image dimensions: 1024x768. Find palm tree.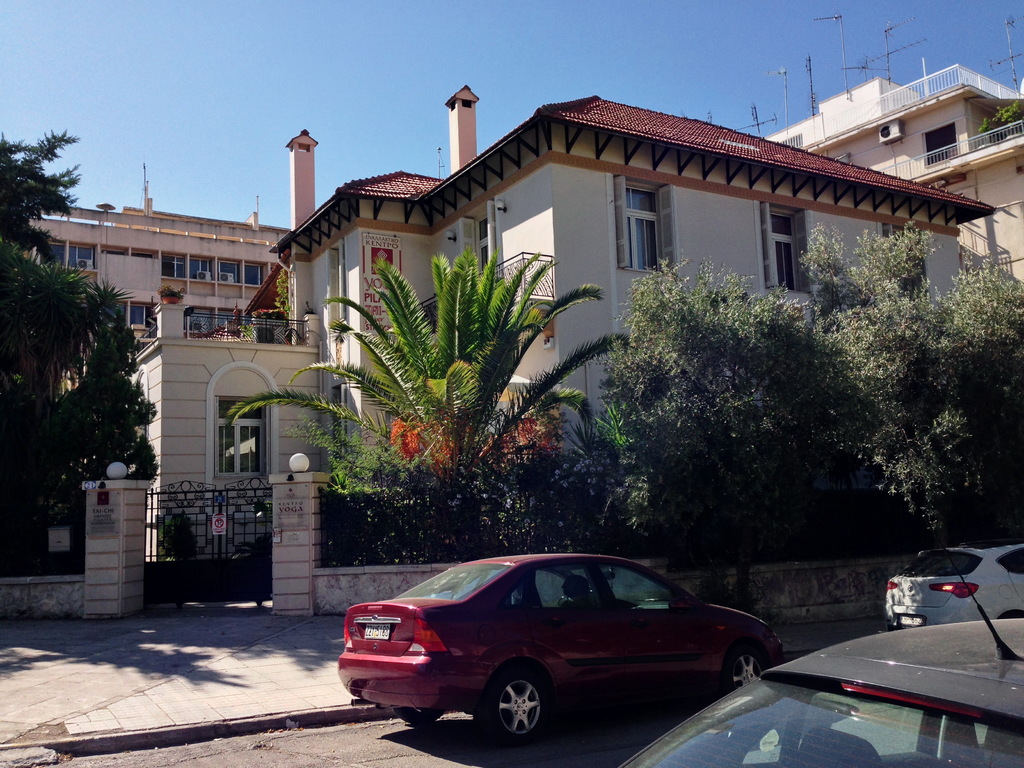
bbox=[305, 264, 605, 551].
